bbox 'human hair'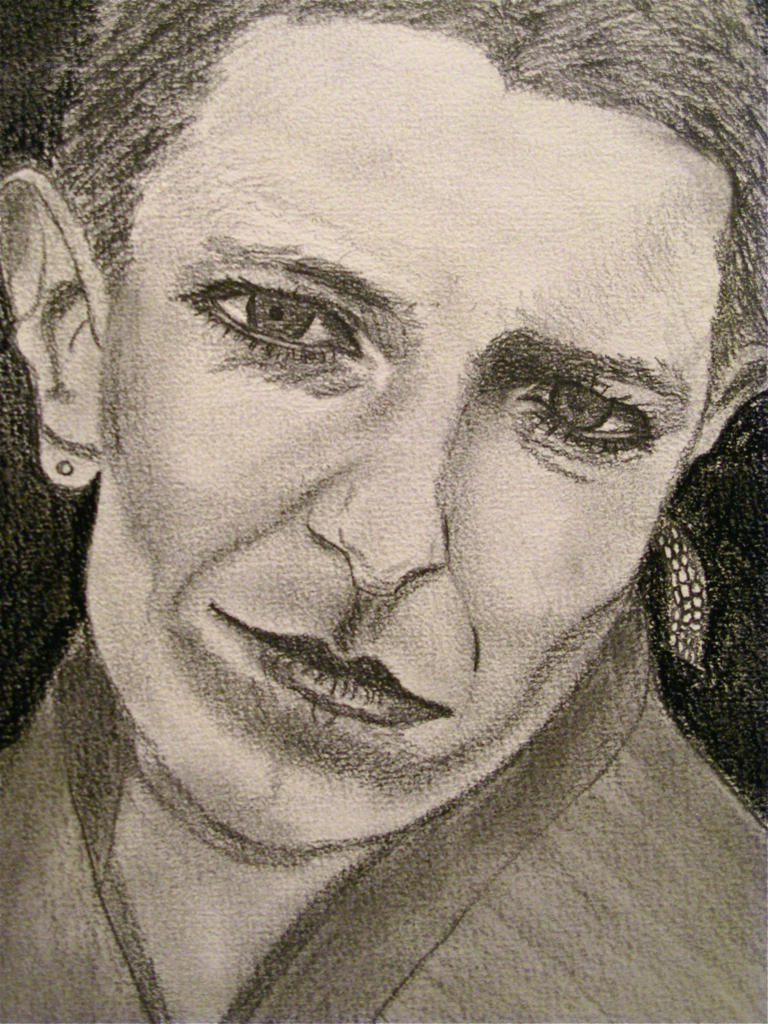
[0, 0, 767, 551]
